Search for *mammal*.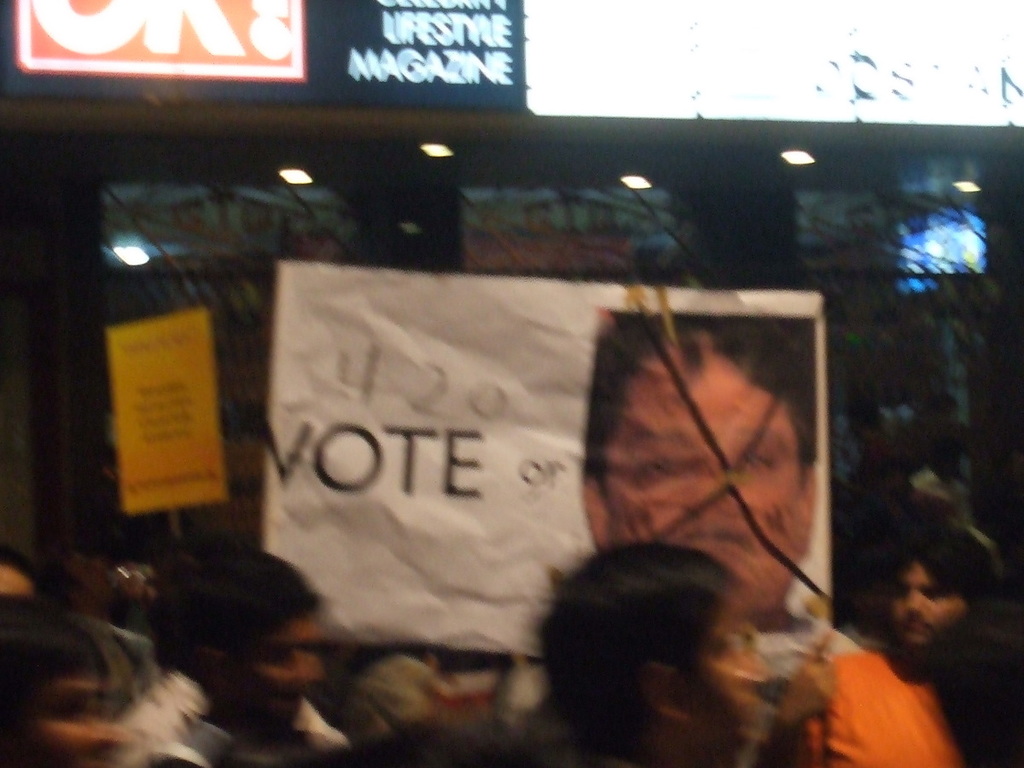
Found at 921,585,1023,767.
